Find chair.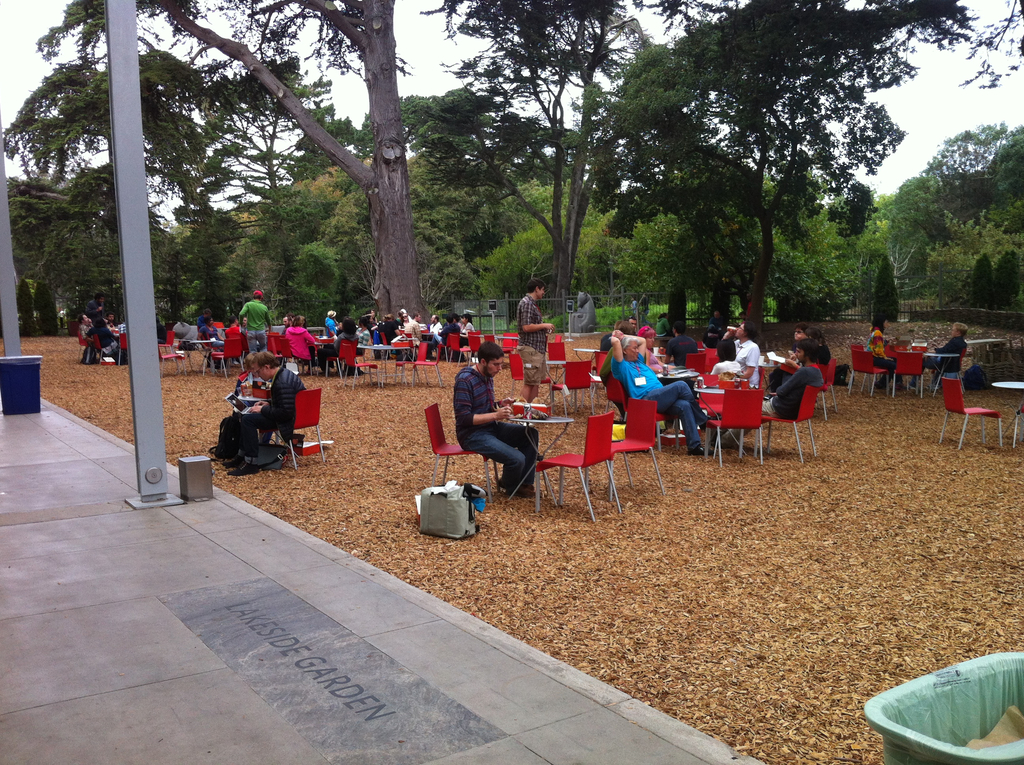
(x1=268, y1=327, x2=280, y2=353).
